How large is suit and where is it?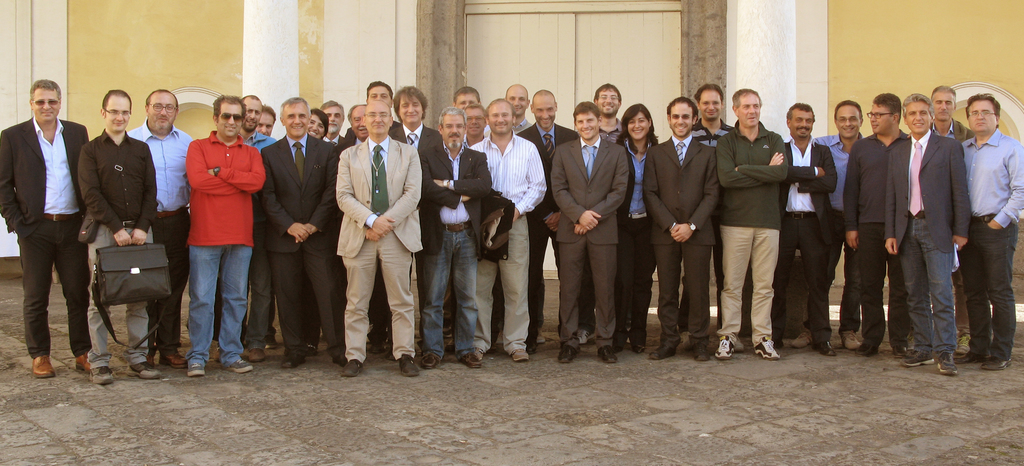
Bounding box: 325/133/348/146.
